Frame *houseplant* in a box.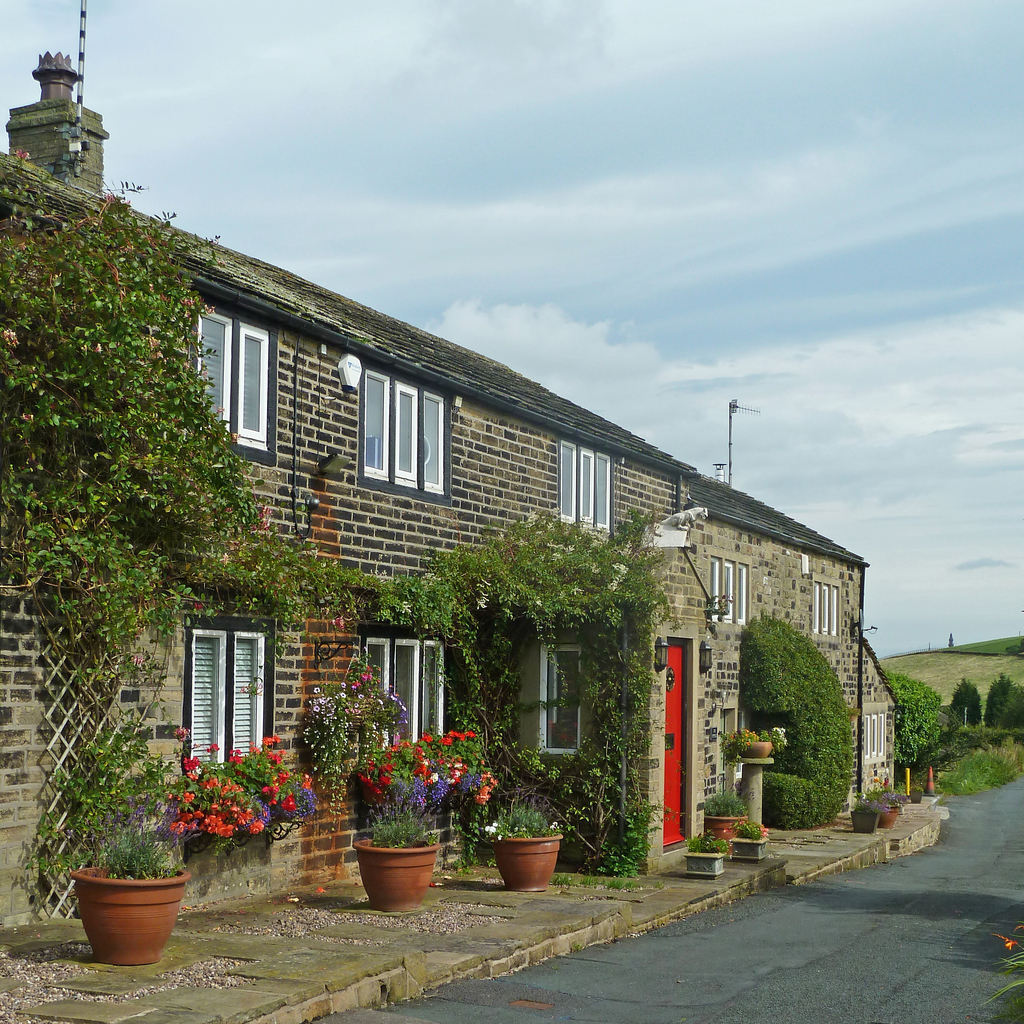
rect(714, 730, 788, 758).
